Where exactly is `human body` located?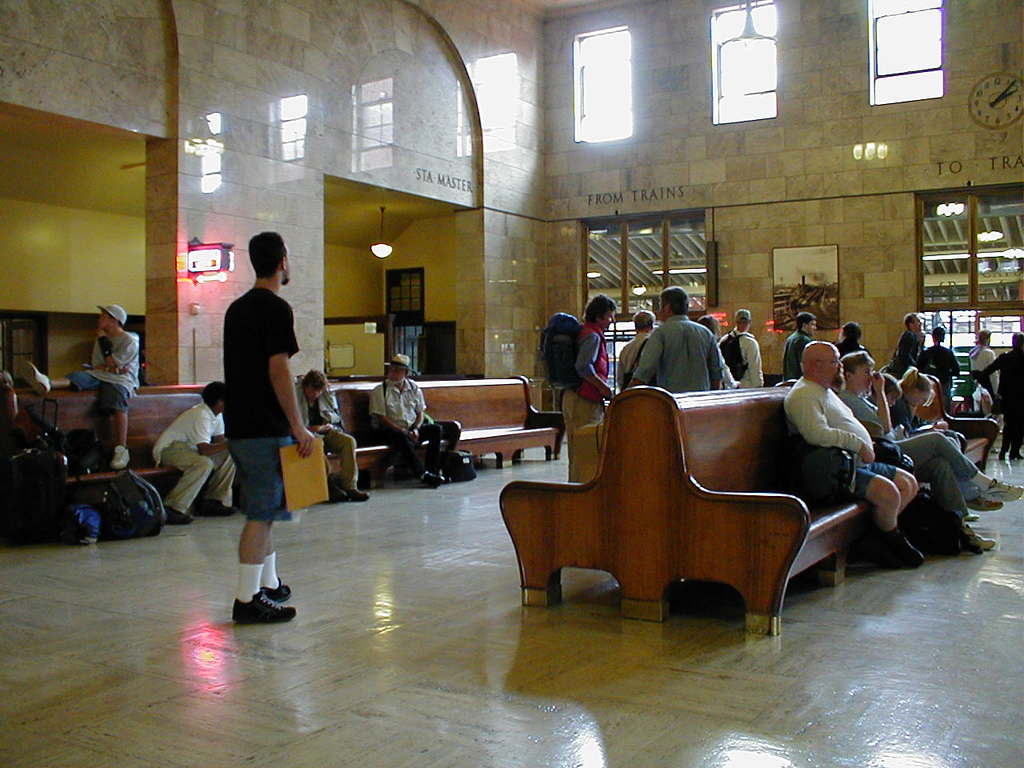
Its bounding box is [x1=778, y1=312, x2=818, y2=386].
